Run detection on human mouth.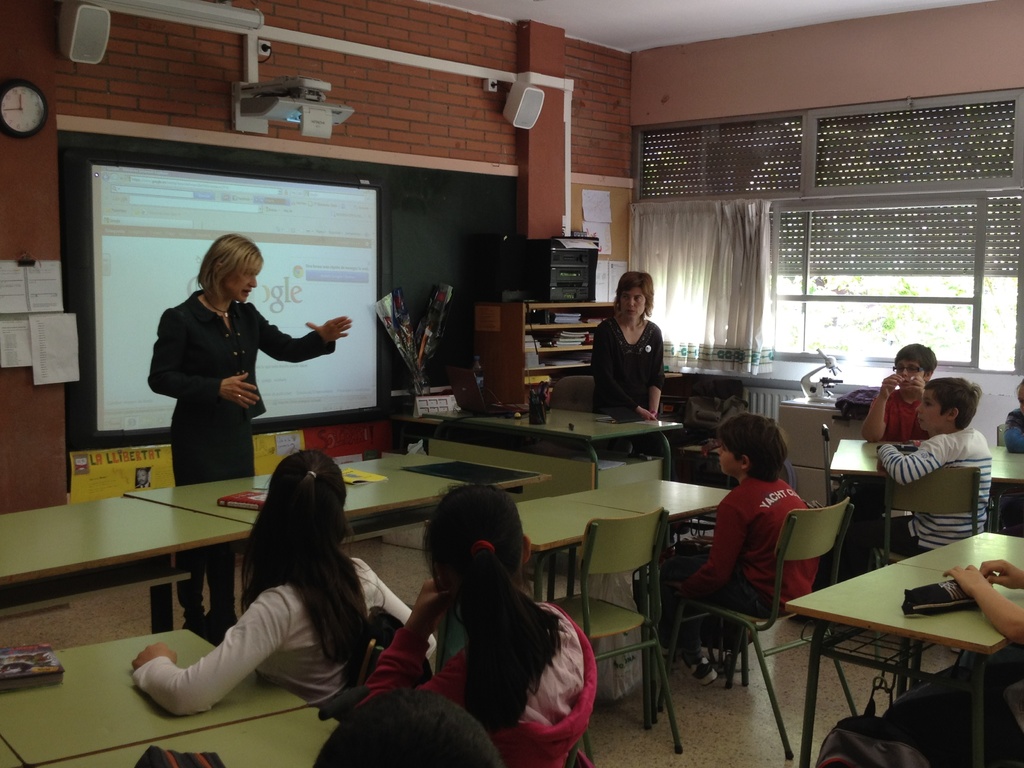
Result: region(900, 378, 913, 386).
